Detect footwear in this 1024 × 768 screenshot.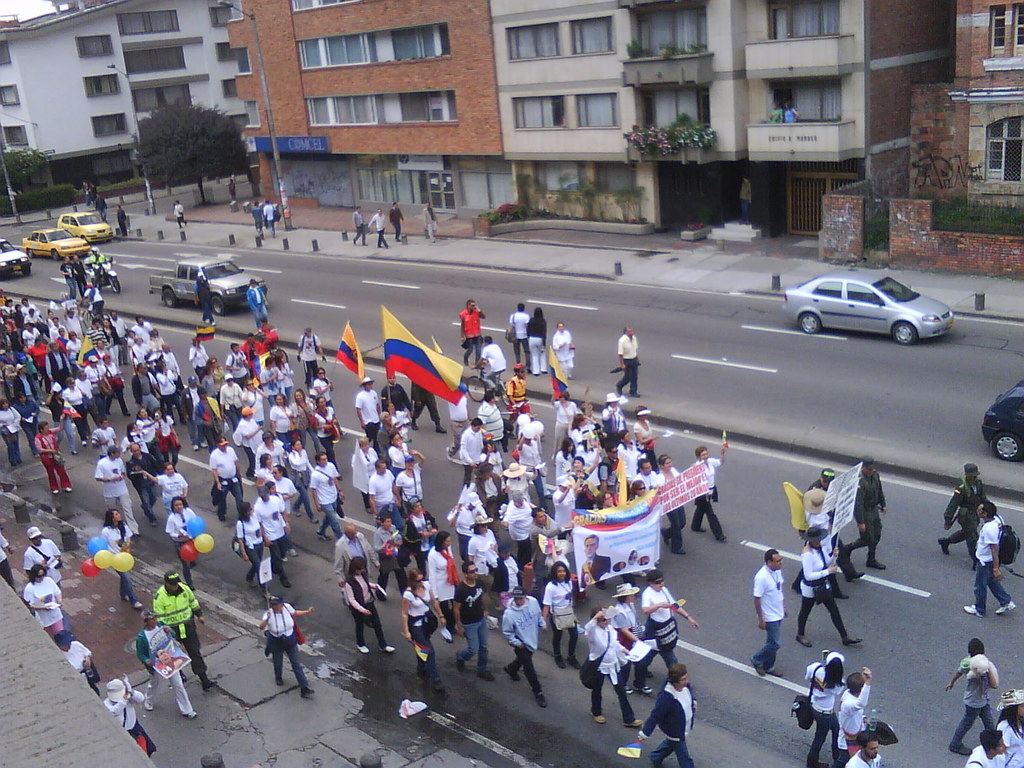
Detection: (150, 520, 156, 529).
